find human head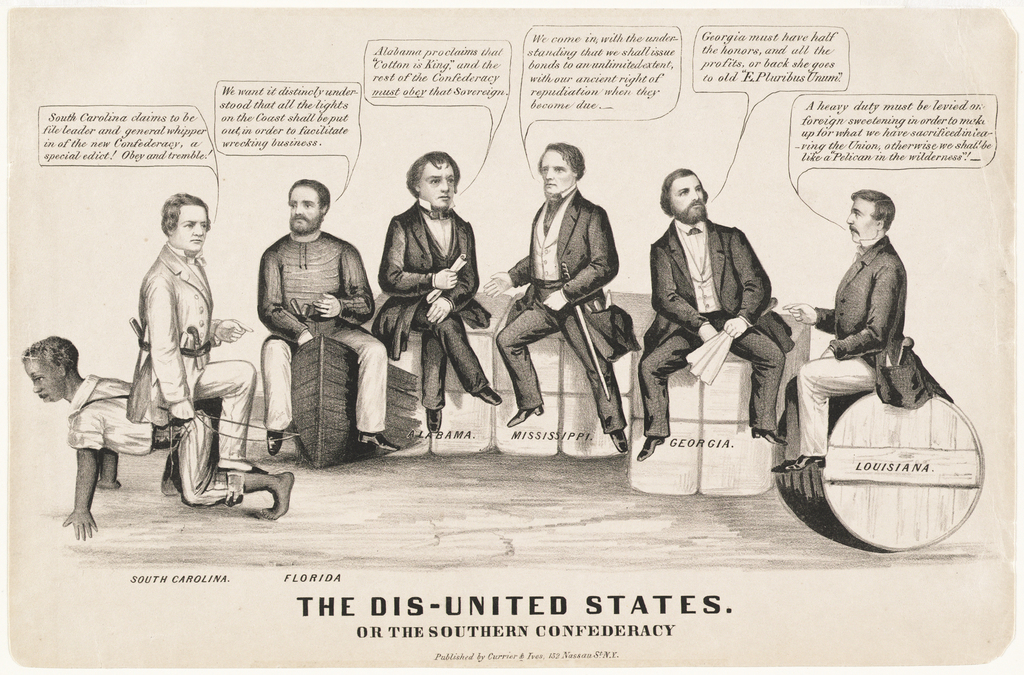
x1=410 y1=147 x2=458 y2=207
